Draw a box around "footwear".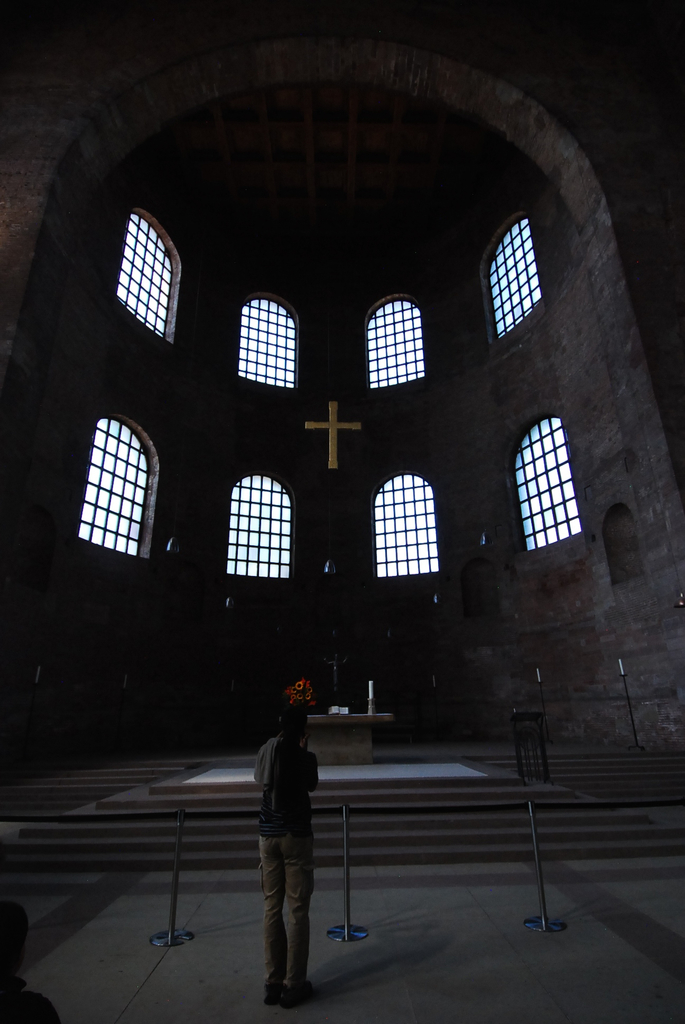
260,993,272,1008.
